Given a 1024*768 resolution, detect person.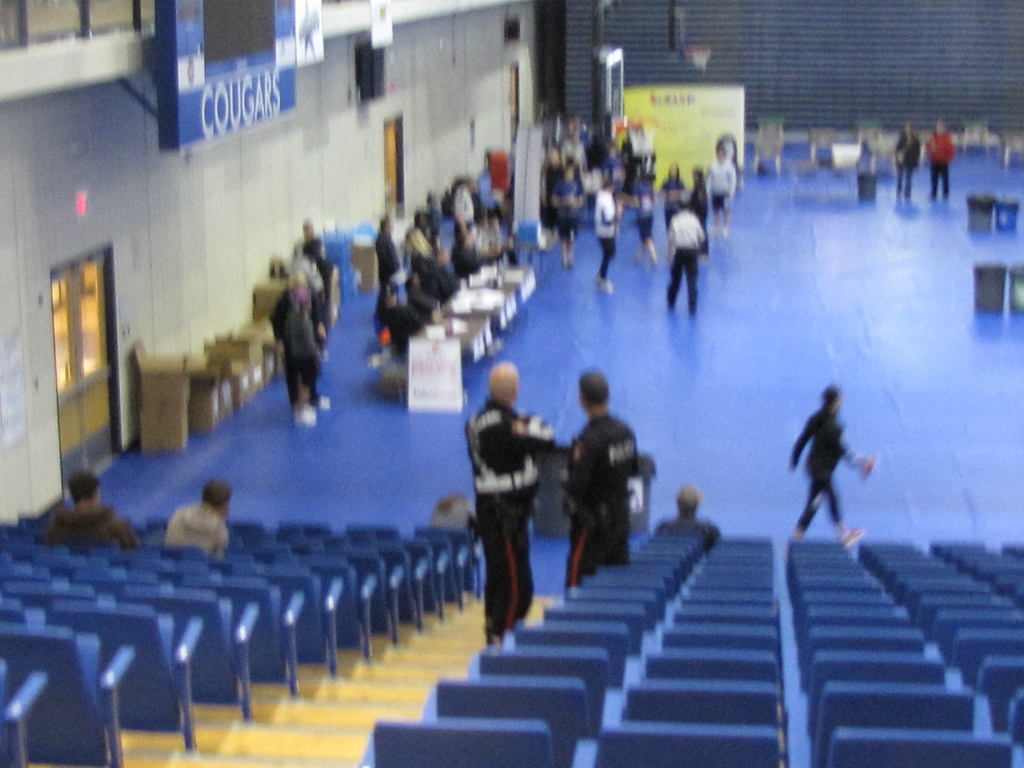
BBox(464, 356, 556, 653).
